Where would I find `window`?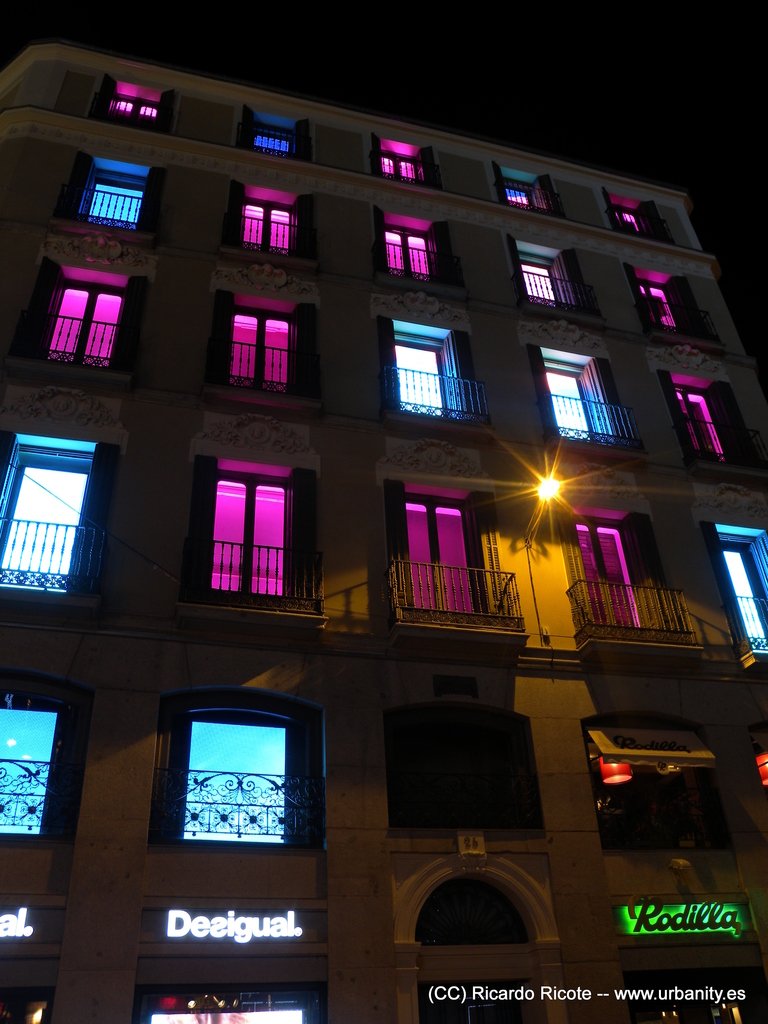
At box=[577, 513, 667, 636].
